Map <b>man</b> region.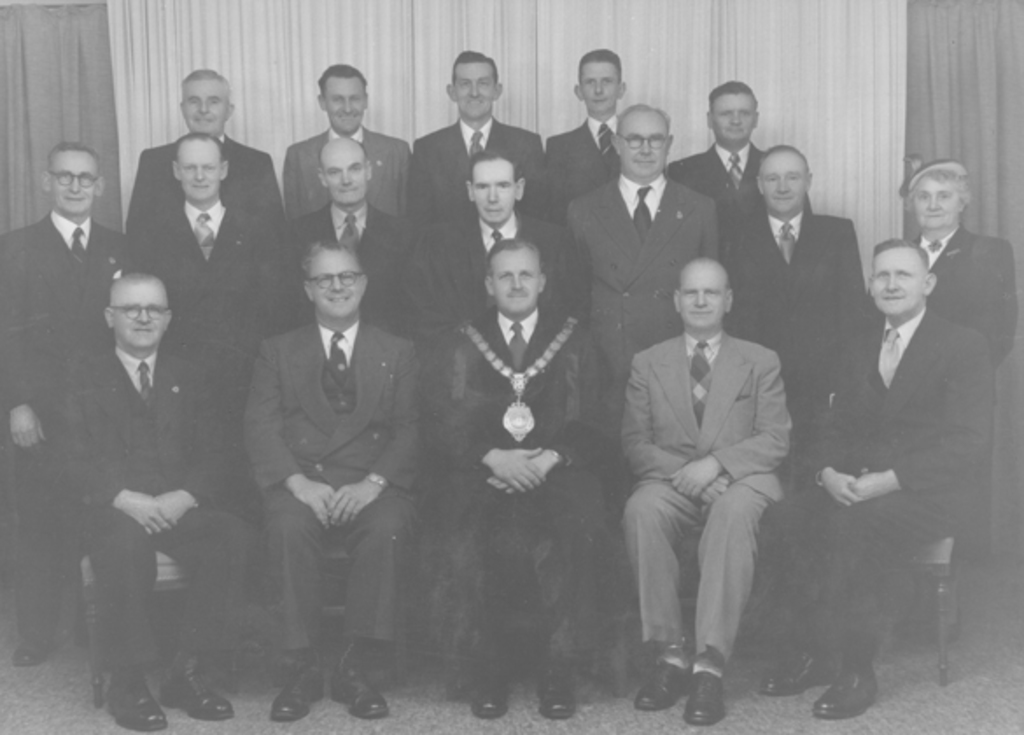
Mapped to left=0, top=145, right=133, bottom=672.
